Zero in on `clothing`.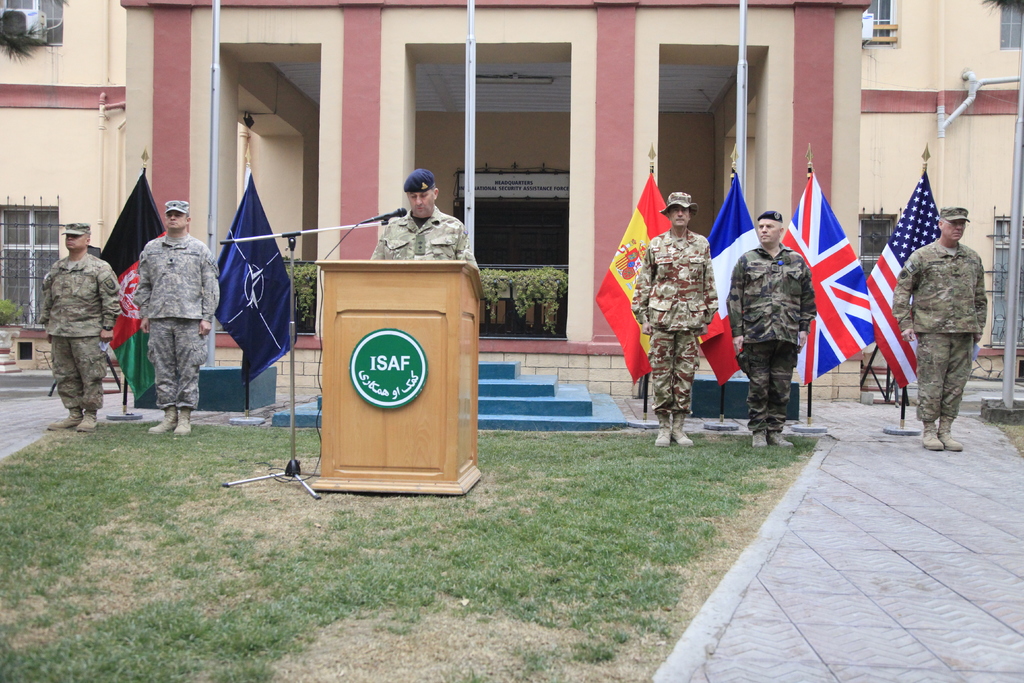
Zeroed in: select_region(134, 238, 217, 410).
